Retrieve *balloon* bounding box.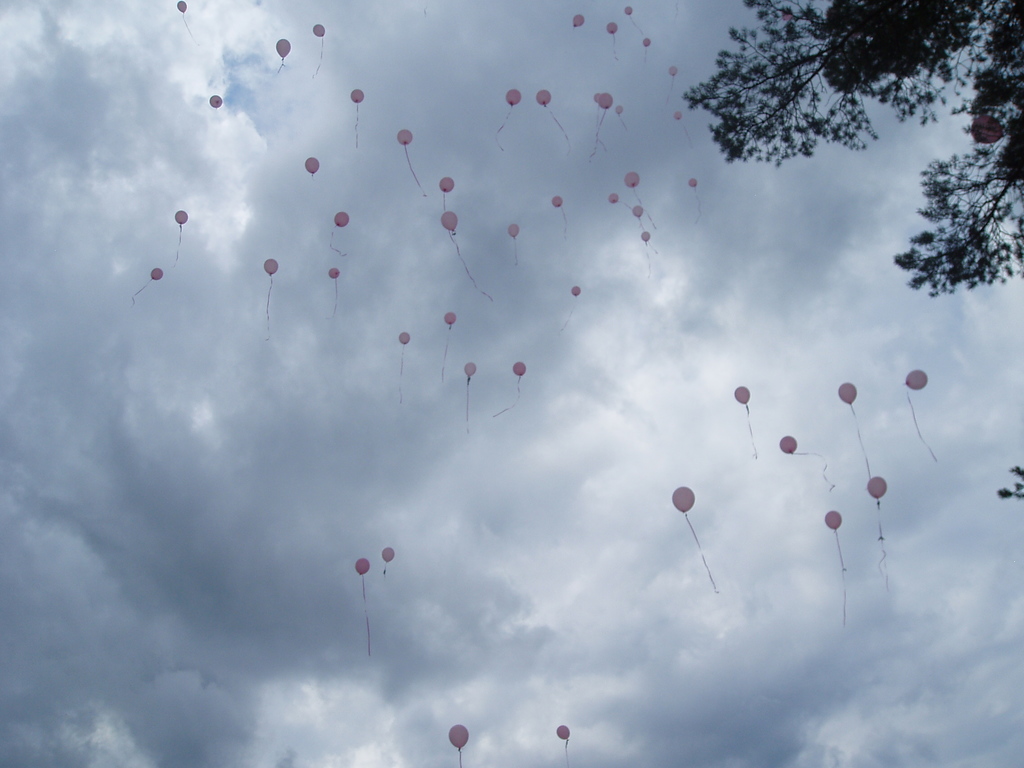
Bounding box: <box>447,724,470,750</box>.
